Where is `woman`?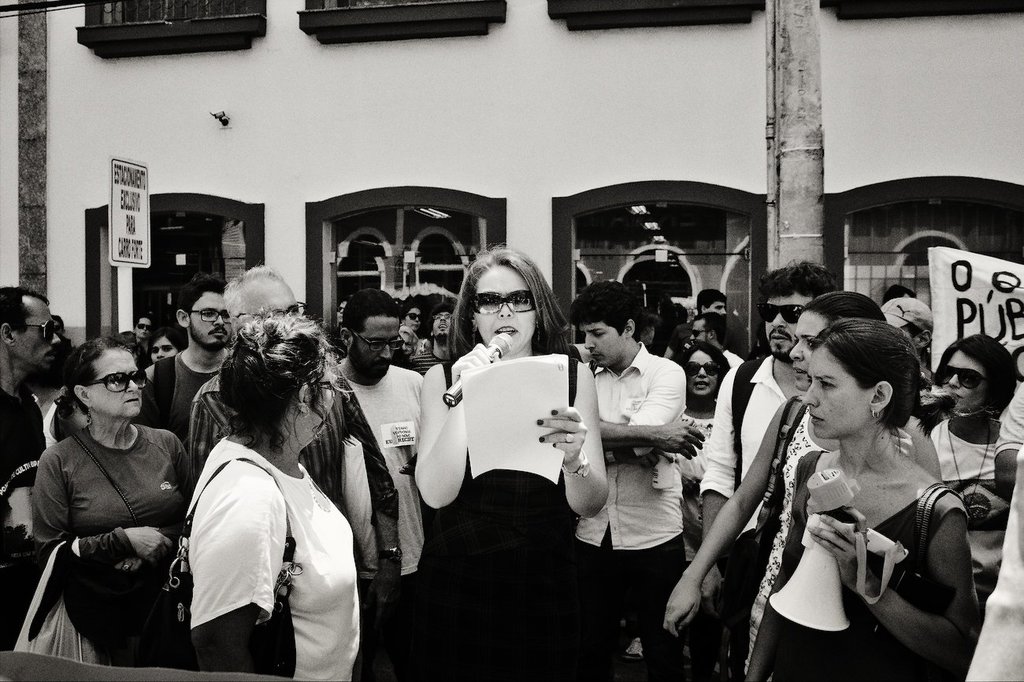
bbox=(675, 341, 729, 681).
